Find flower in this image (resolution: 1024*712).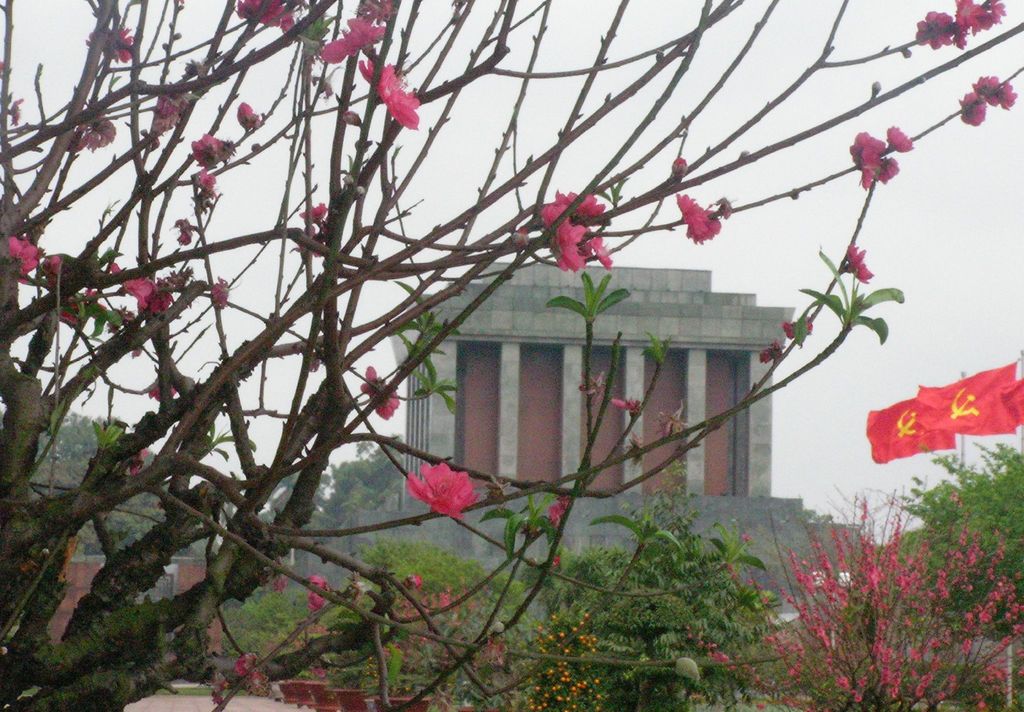
bbox(362, 364, 403, 418).
